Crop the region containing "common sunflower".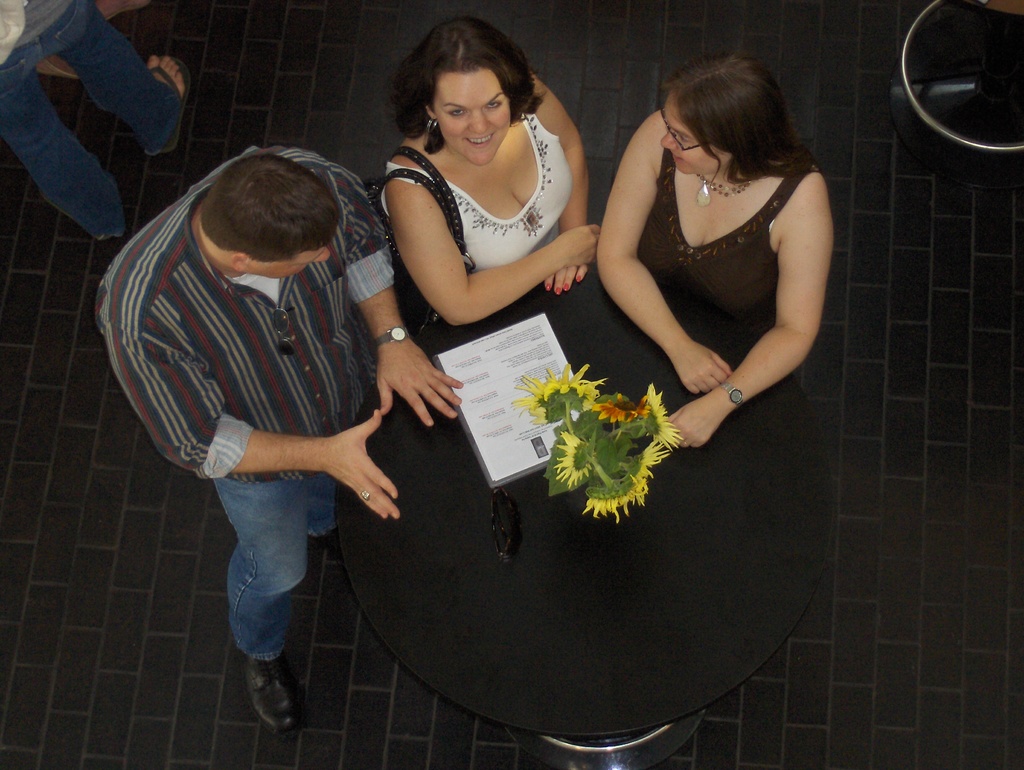
Crop region: <box>555,431,596,492</box>.
